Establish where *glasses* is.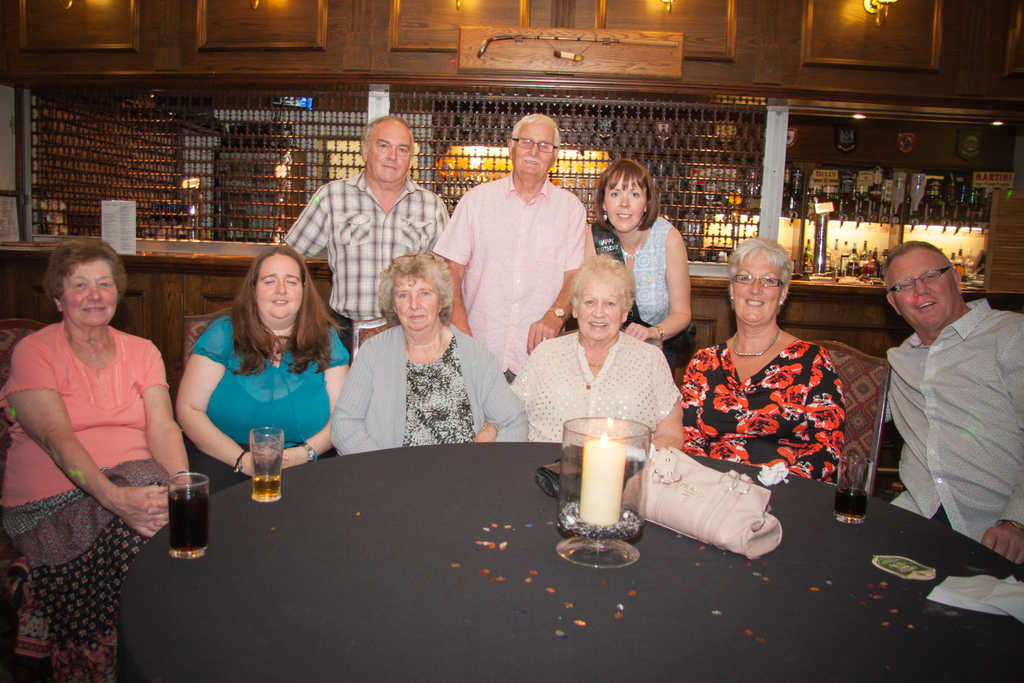
Established at bbox=[887, 266, 948, 294].
